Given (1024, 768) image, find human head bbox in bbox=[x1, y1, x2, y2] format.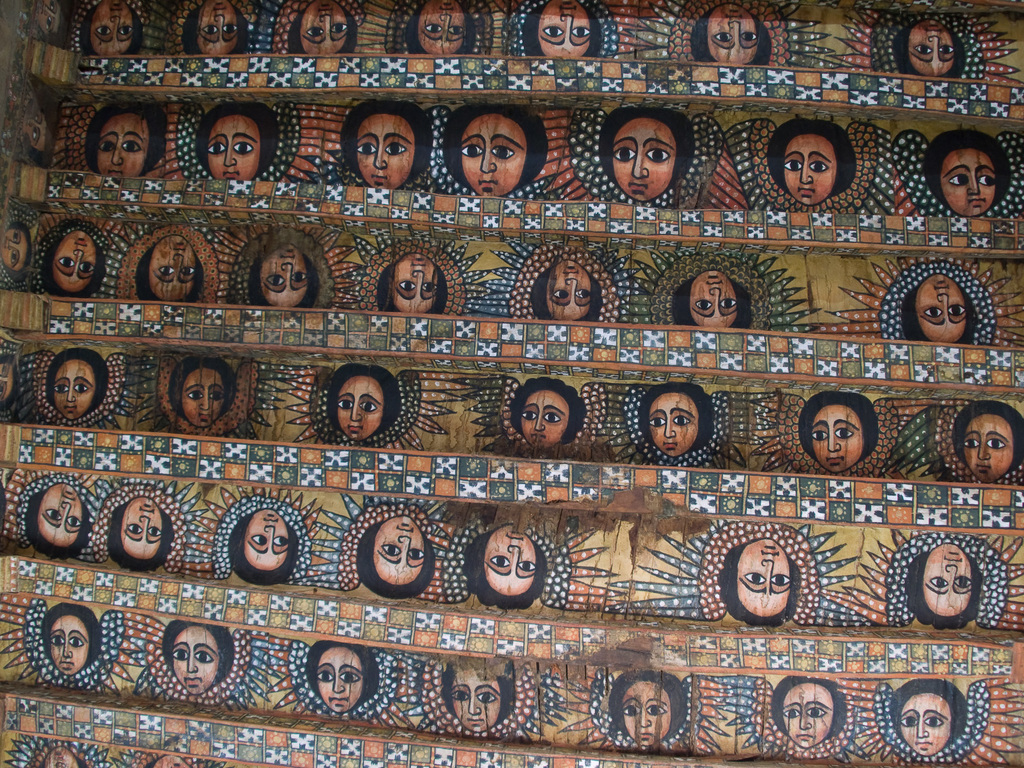
bbox=[764, 117, 857, 208].
